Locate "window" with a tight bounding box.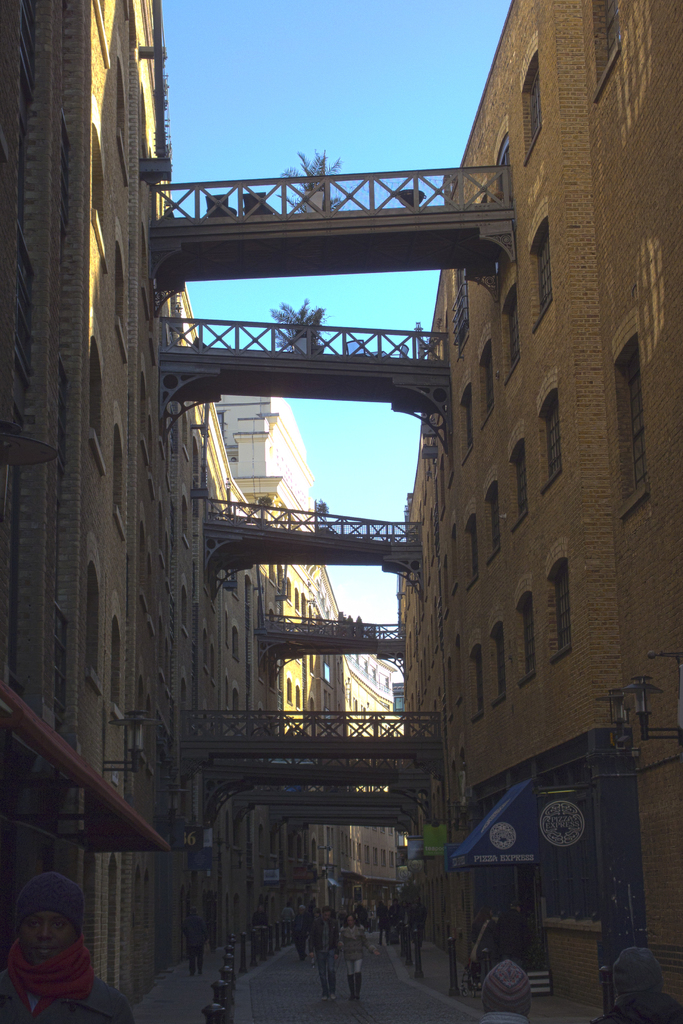
left=137, top=506, right=144, bottom=614.
